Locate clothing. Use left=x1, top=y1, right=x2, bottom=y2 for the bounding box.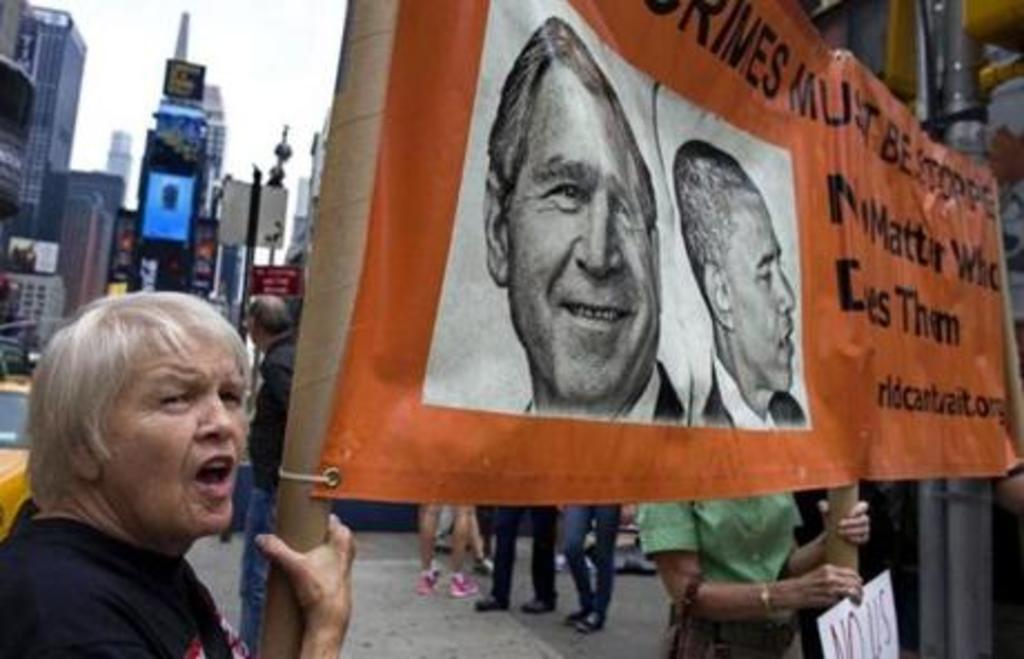
left=563, top=501, right=626, bottom=630.
